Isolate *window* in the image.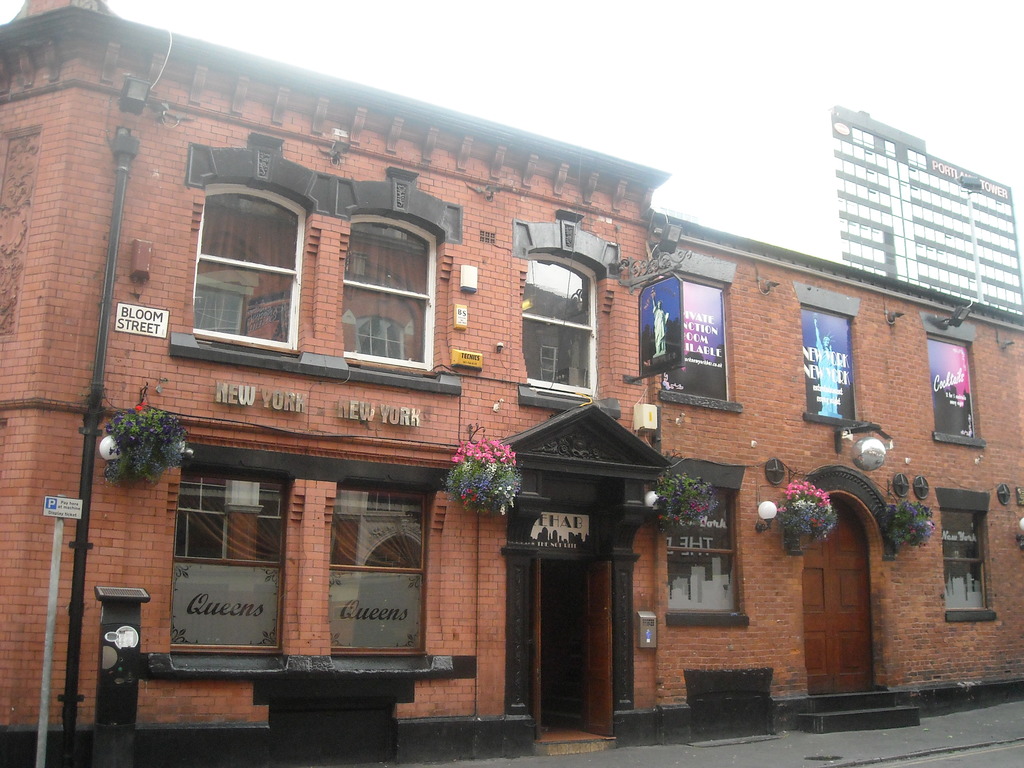
Isolated region: {"left": 188, "top": 161, "right": 297, "bottom": 374}.
